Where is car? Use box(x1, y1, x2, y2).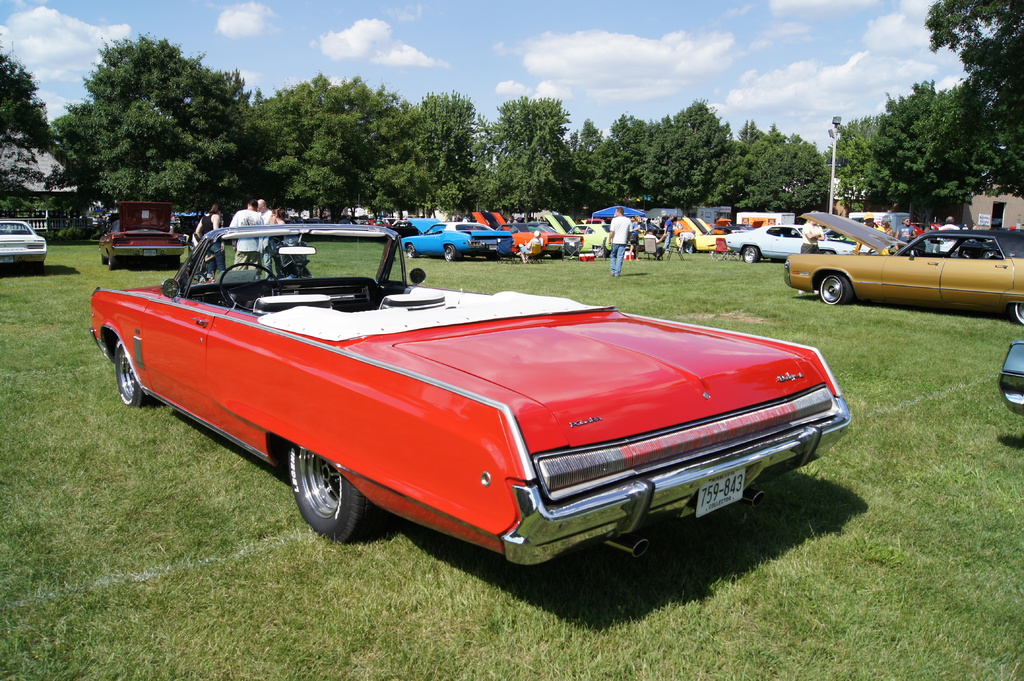
box(782, 209, 1023, 310).
